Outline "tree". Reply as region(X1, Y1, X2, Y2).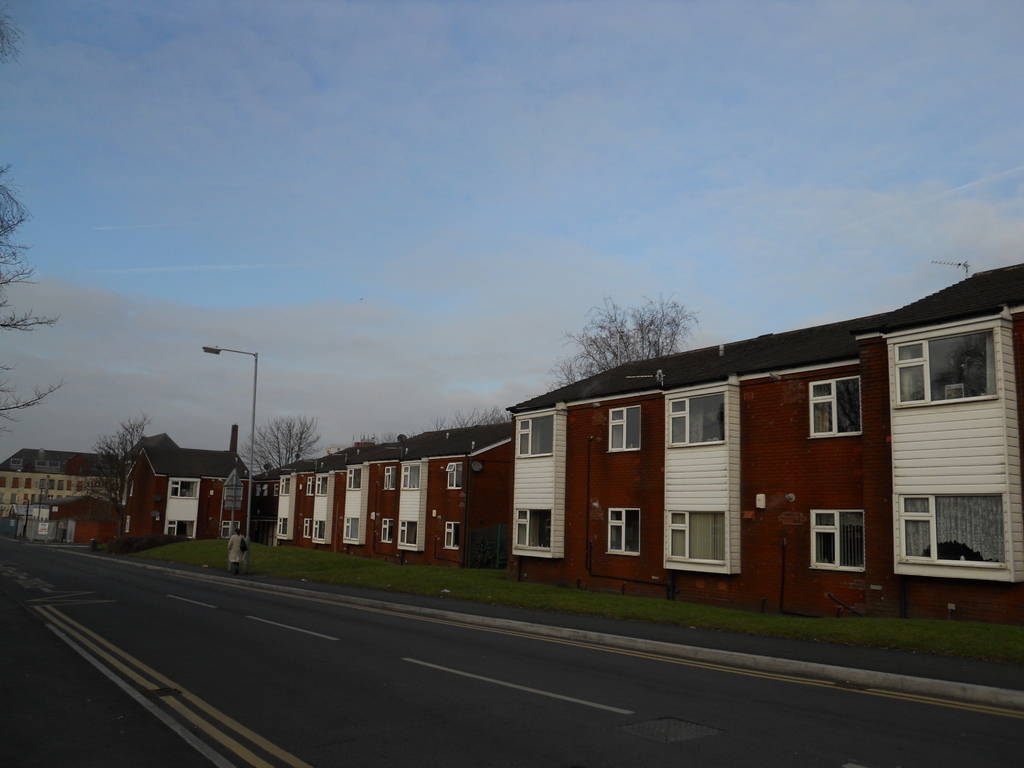
region(434, 397, 513, 433).
